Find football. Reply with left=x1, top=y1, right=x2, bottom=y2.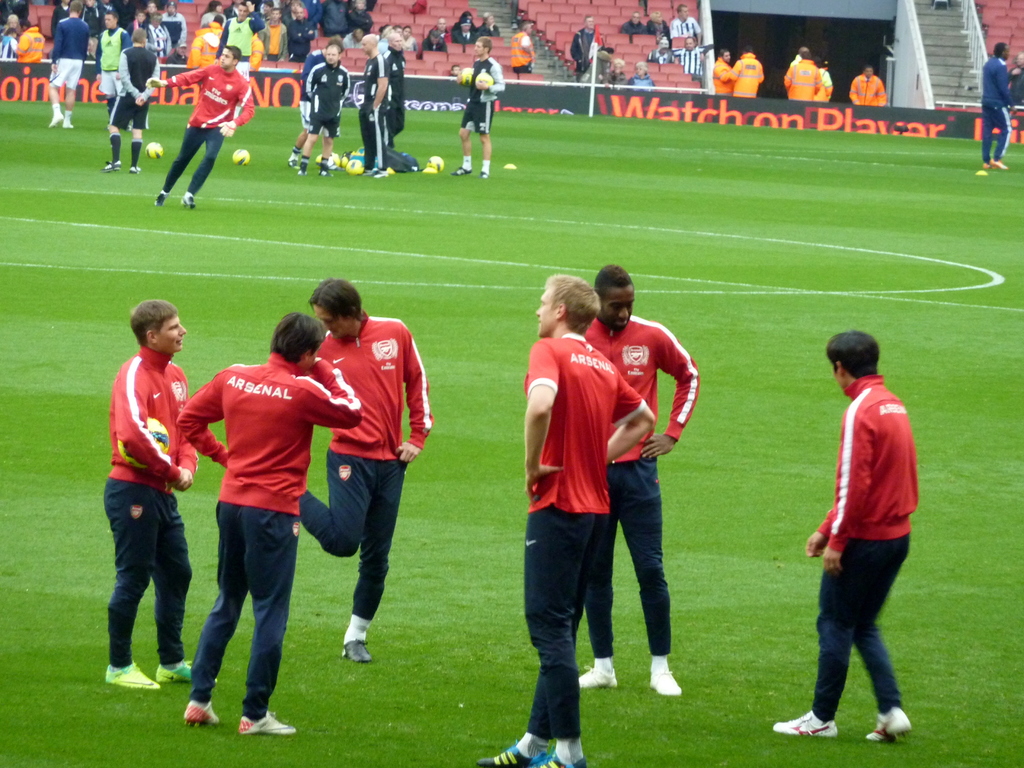
left=120, top=418, right=175, bottom=474.
